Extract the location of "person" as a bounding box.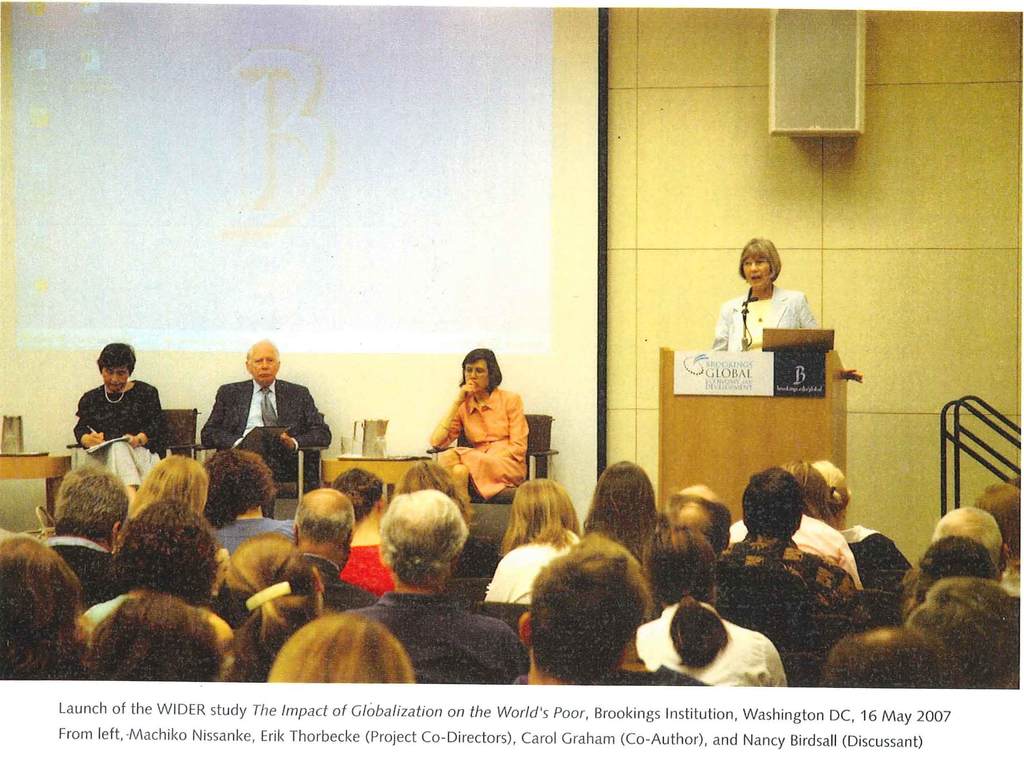
select_region(324, 466, 399, 592).
